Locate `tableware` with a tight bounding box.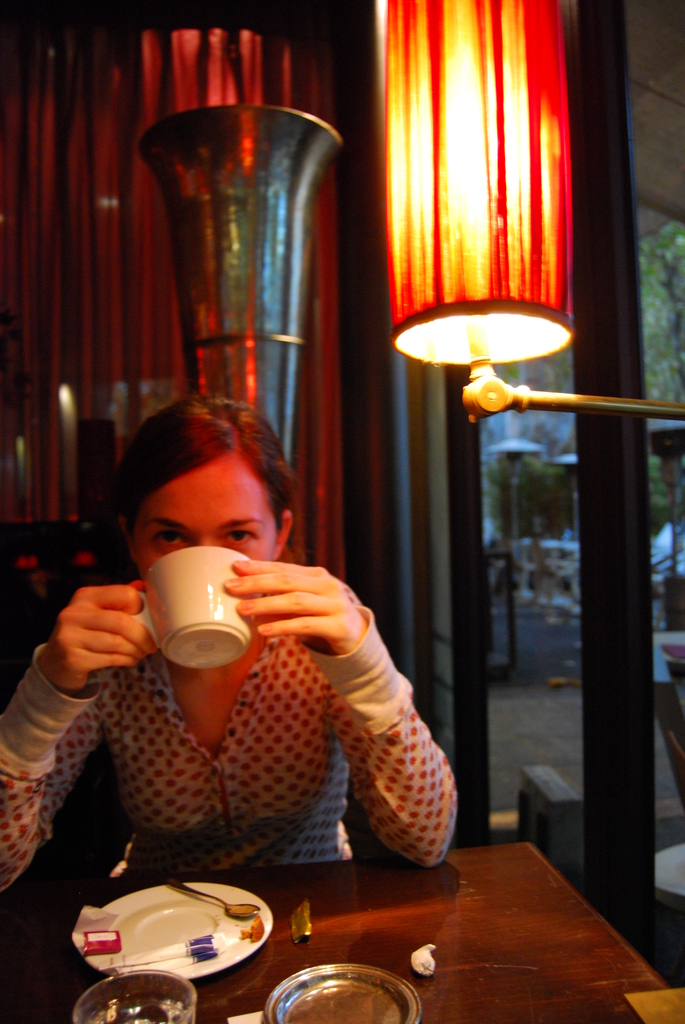
bbox=[92, 887, 269, 985].
